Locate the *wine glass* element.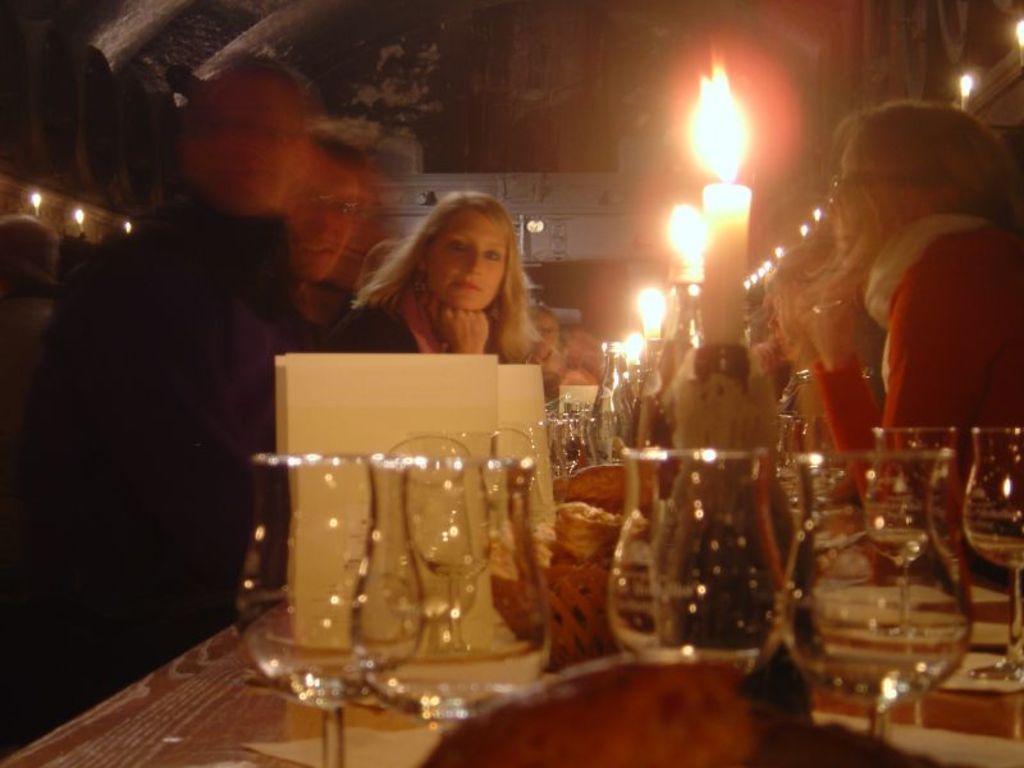
Element bbox: <bbox>603, 445, 792, 675</bbox>.
